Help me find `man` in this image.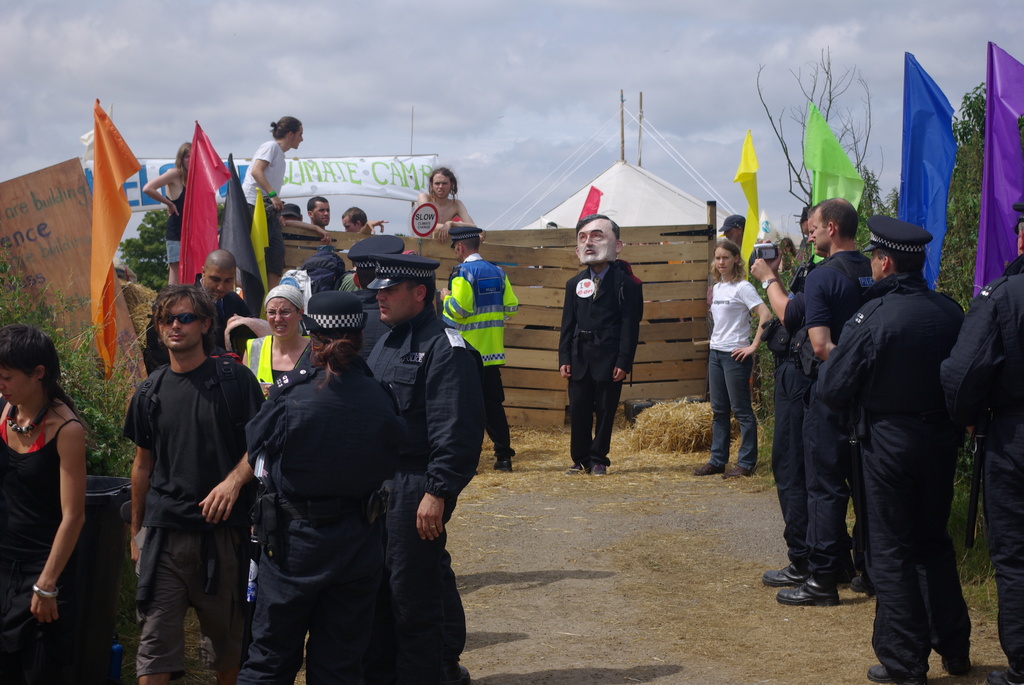
Found it: 146 249 250 373.
